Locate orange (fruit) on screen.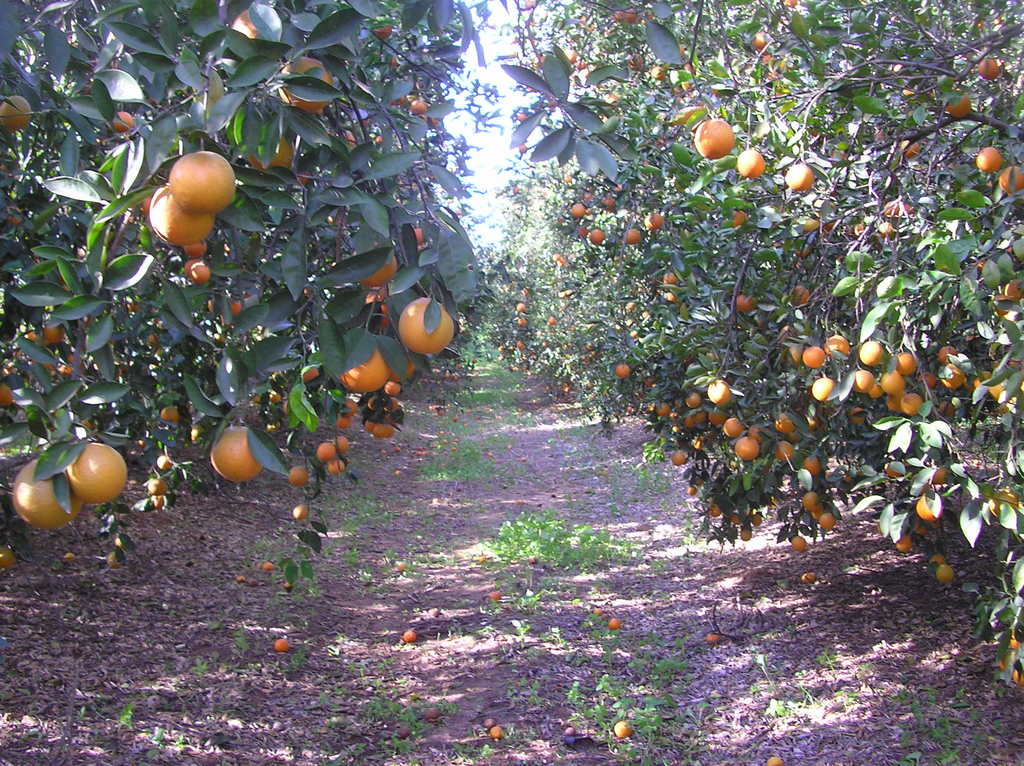
On screen at [993, 269, 1023, 303].
